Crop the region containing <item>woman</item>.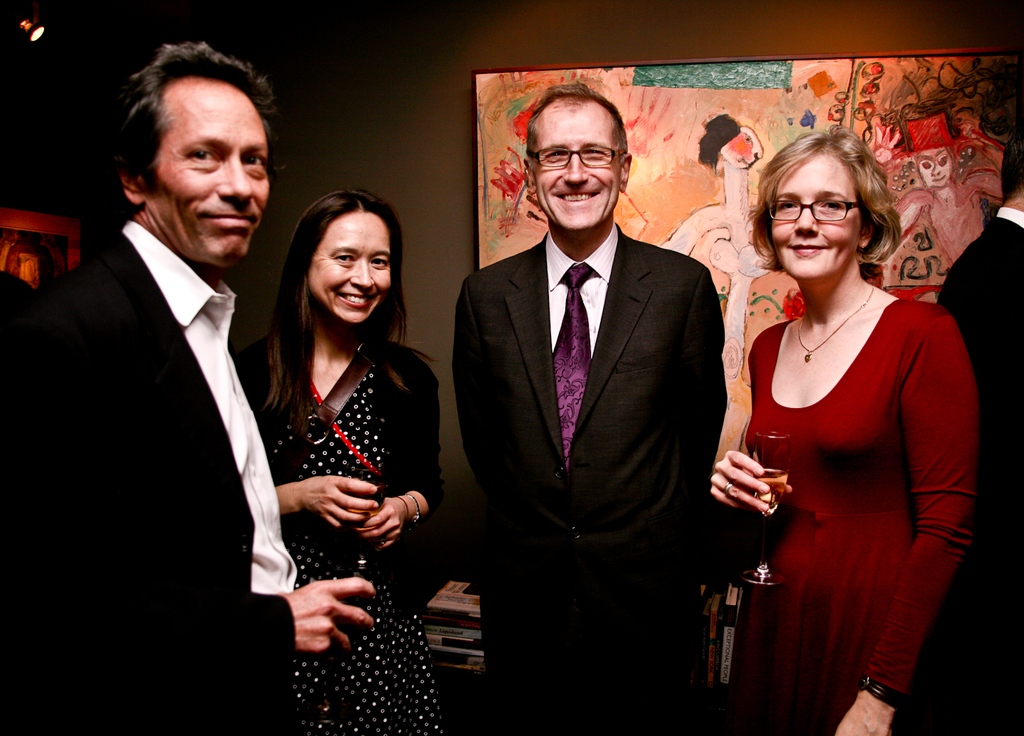
Crop region: left=695, top=151, right=969, bottom=733.
